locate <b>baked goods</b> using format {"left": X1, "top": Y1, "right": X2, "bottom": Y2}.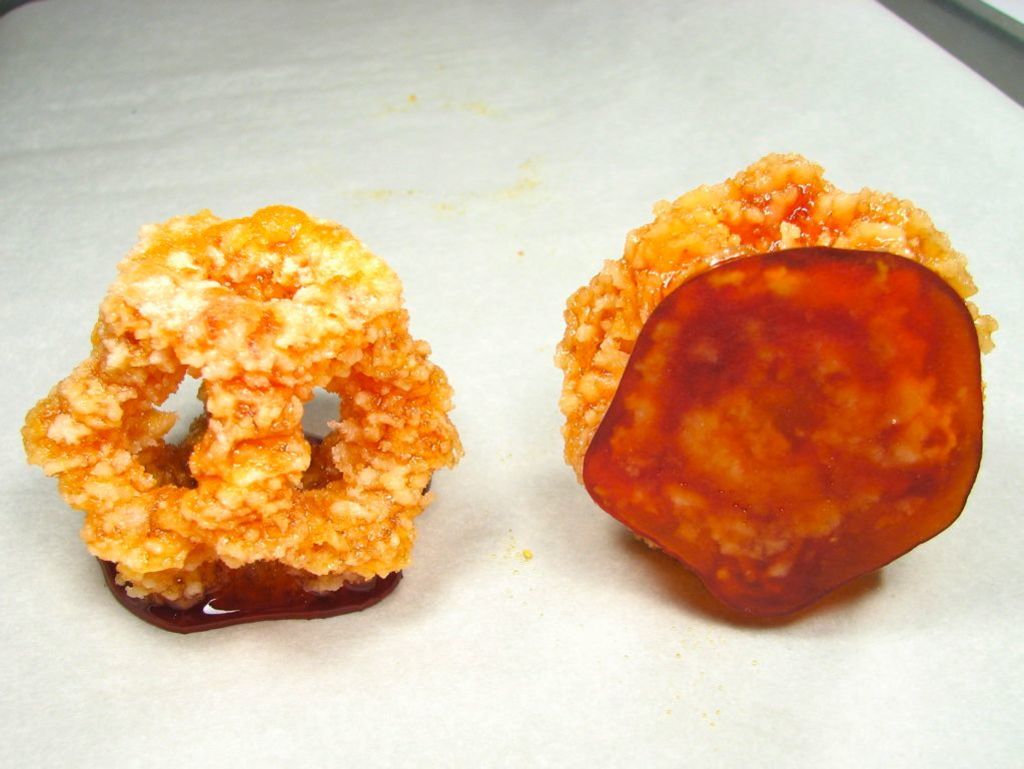
{"left": 16, "top": 236, "right": 465, "bottom": 641}.
